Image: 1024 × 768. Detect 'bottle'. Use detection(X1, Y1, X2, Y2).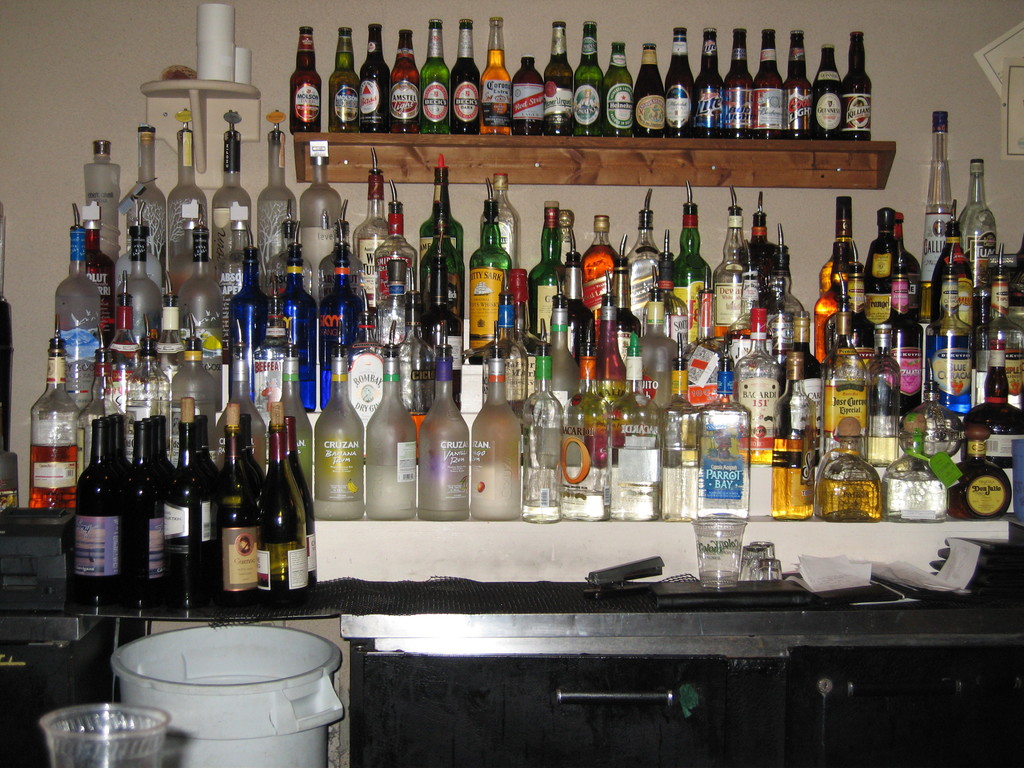
detection(786, 33, 814, 132).
